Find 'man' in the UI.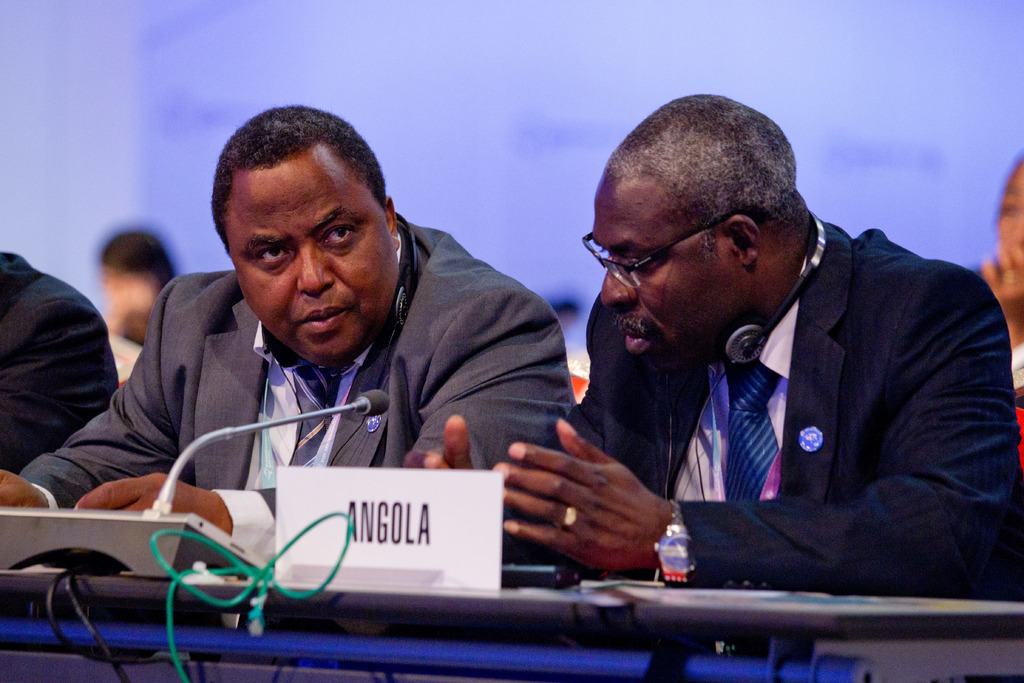
UI element at (x1=0, y1=254, x2=122, y2=475).
